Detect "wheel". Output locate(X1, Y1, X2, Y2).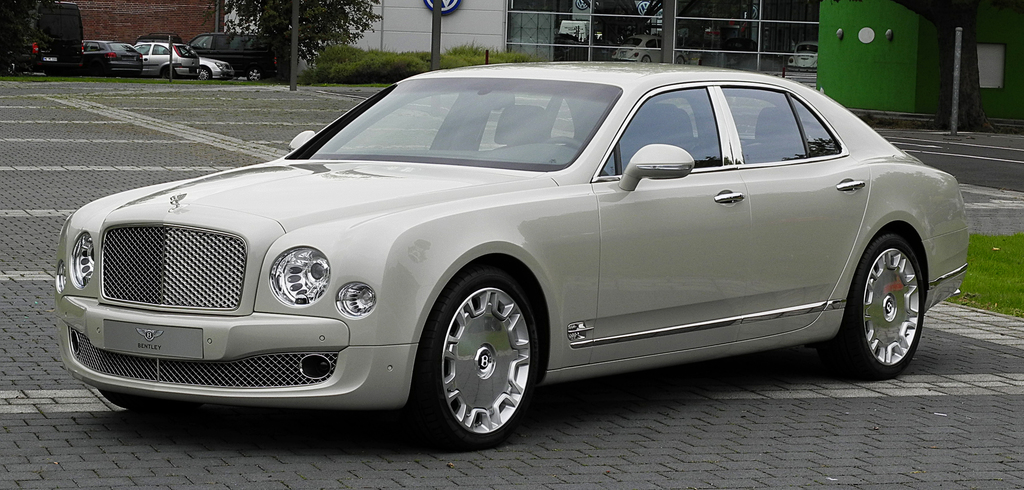
locate(8, 58, 17, 74).
